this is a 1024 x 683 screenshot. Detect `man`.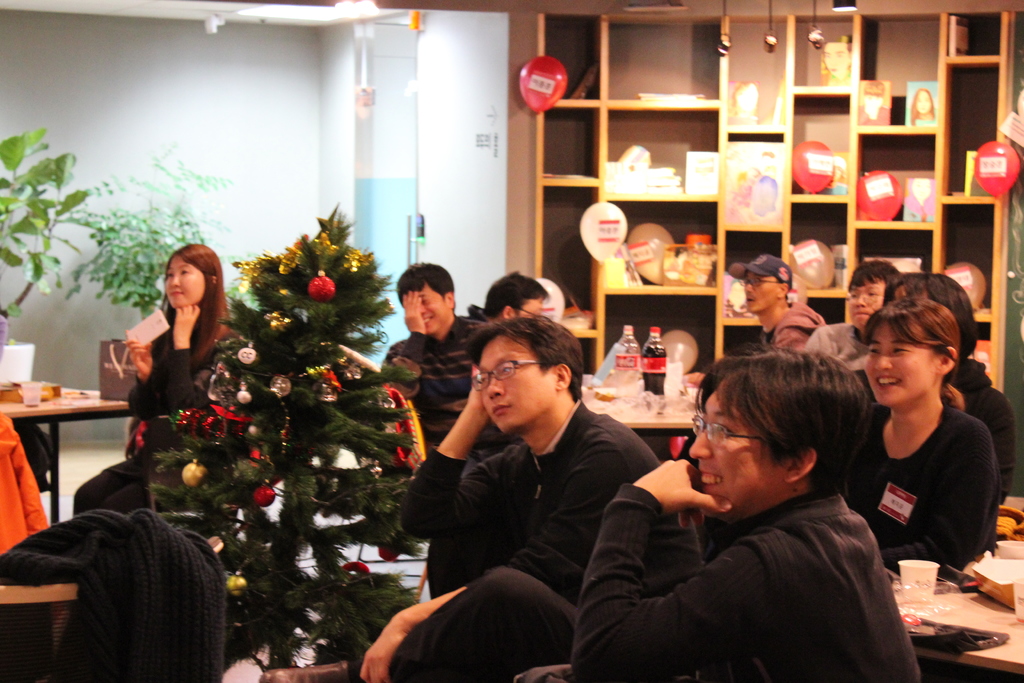
[808, 262, 899, 365].
